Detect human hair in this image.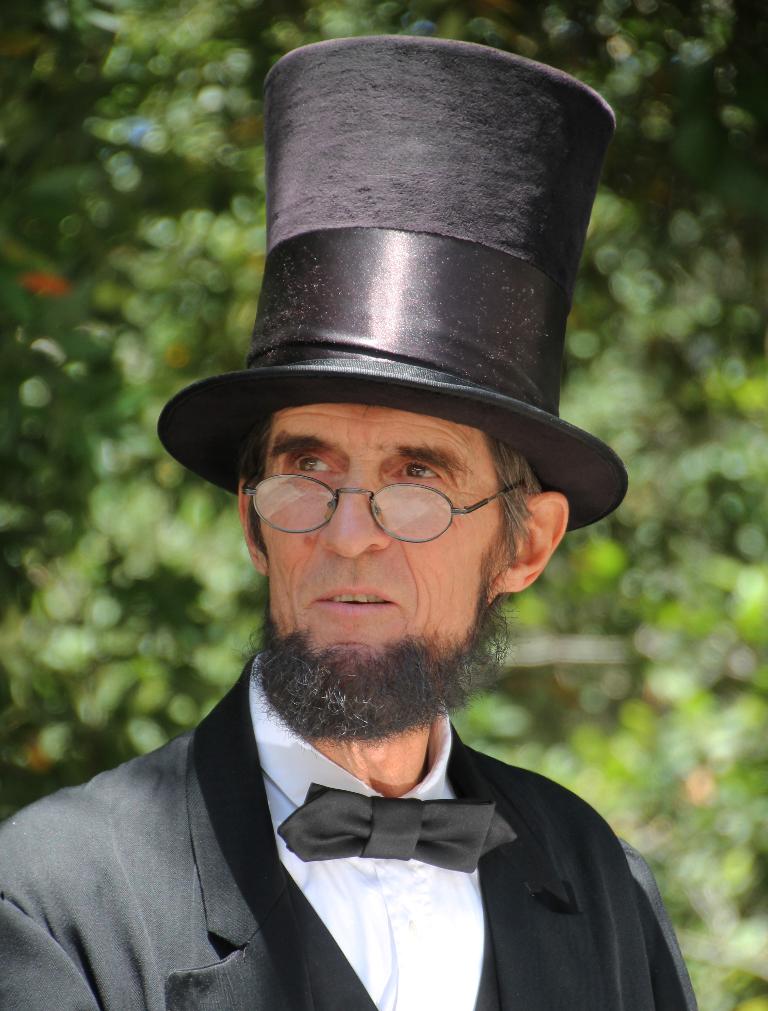
Detection: 236/412/546/556.
